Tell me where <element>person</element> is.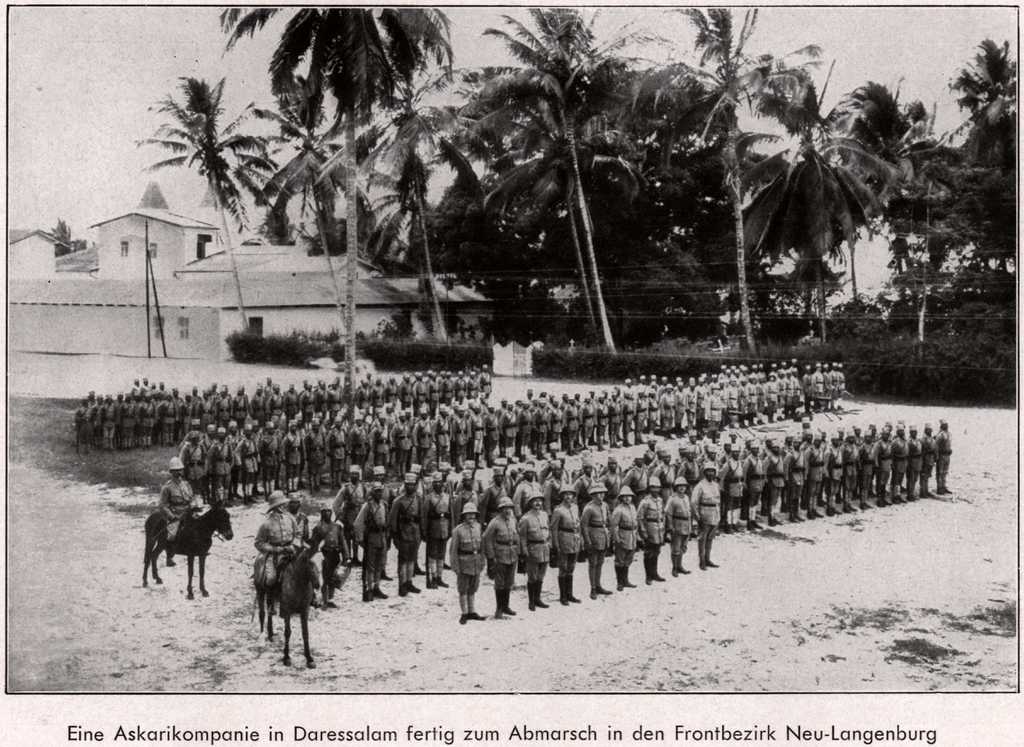
<element>person</element> is at crop(578, 456, 596, 497).
